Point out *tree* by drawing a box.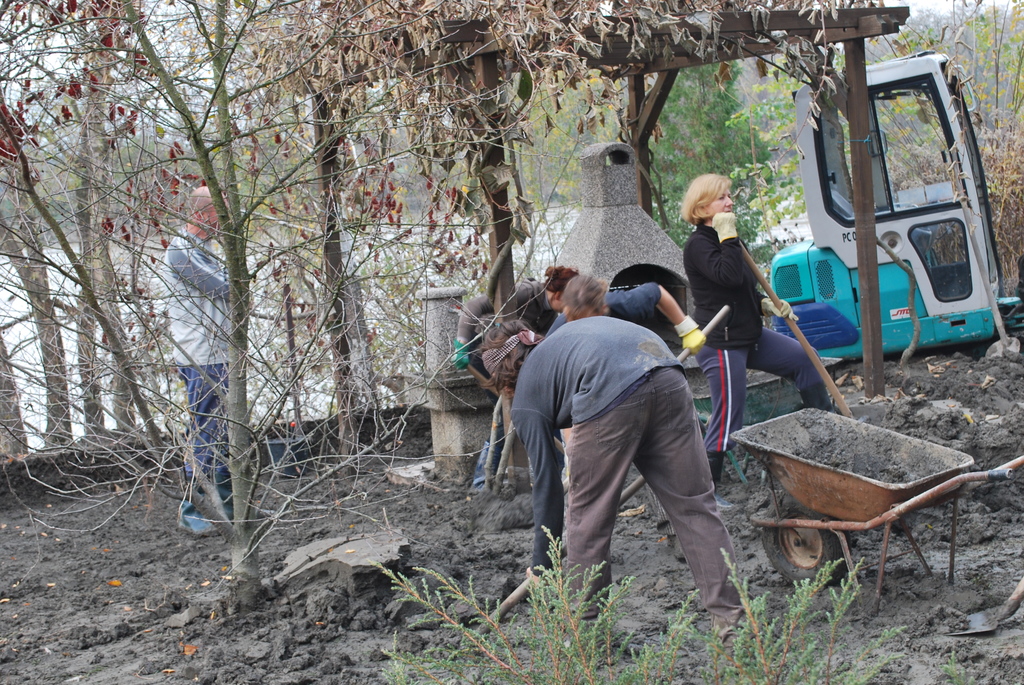
[left=892, top=0, right=1023, bottom=297].
